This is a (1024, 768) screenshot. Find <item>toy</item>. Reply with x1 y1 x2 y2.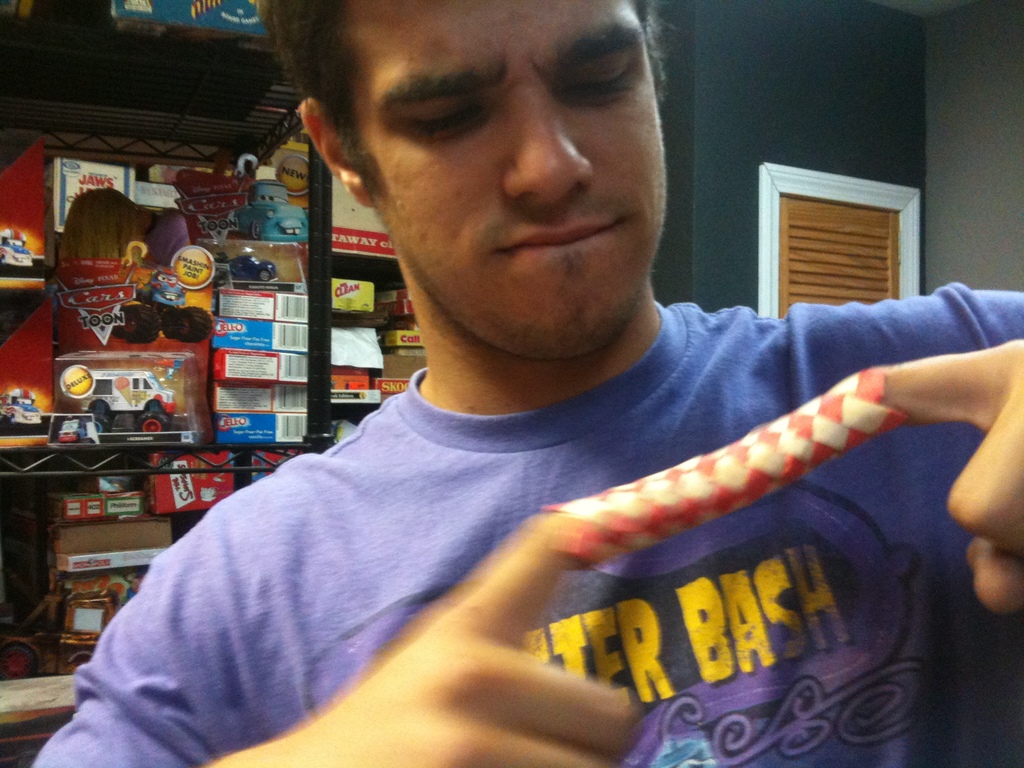
74 356 186 432.
